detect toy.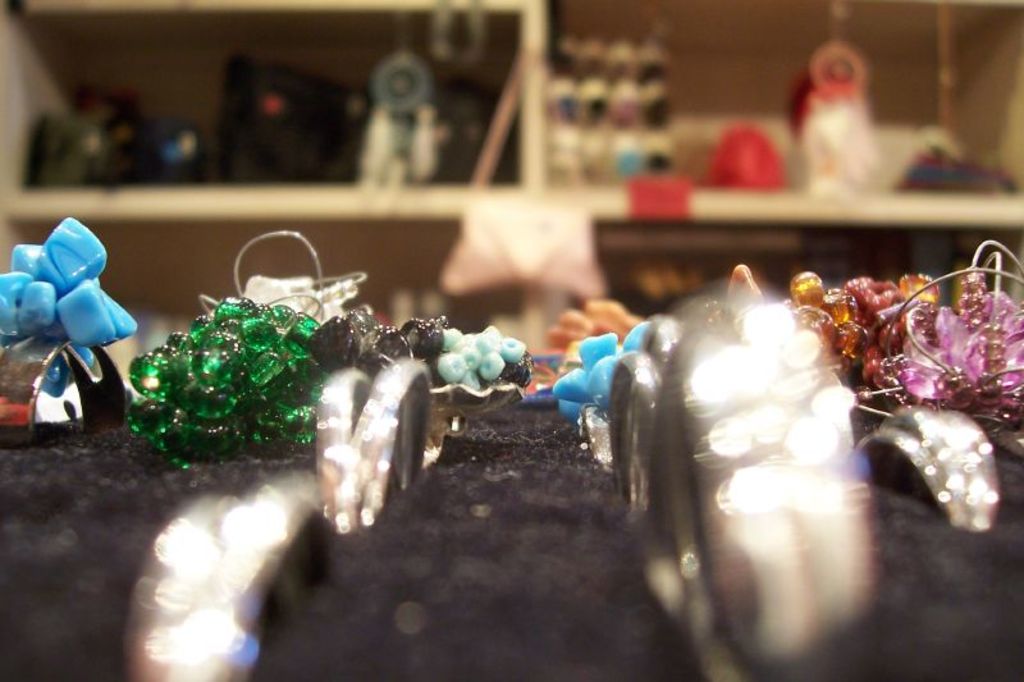
Detected at crop(530, 303, 658, 422).
